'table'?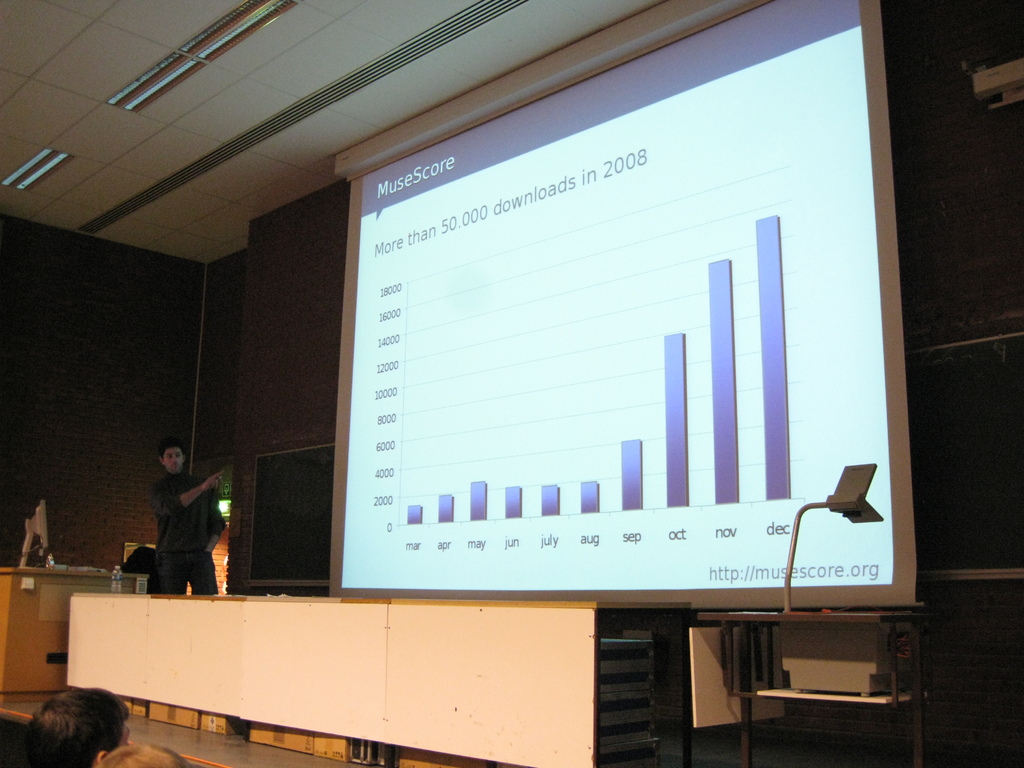
bbox=[0, 560, 145, 693]
